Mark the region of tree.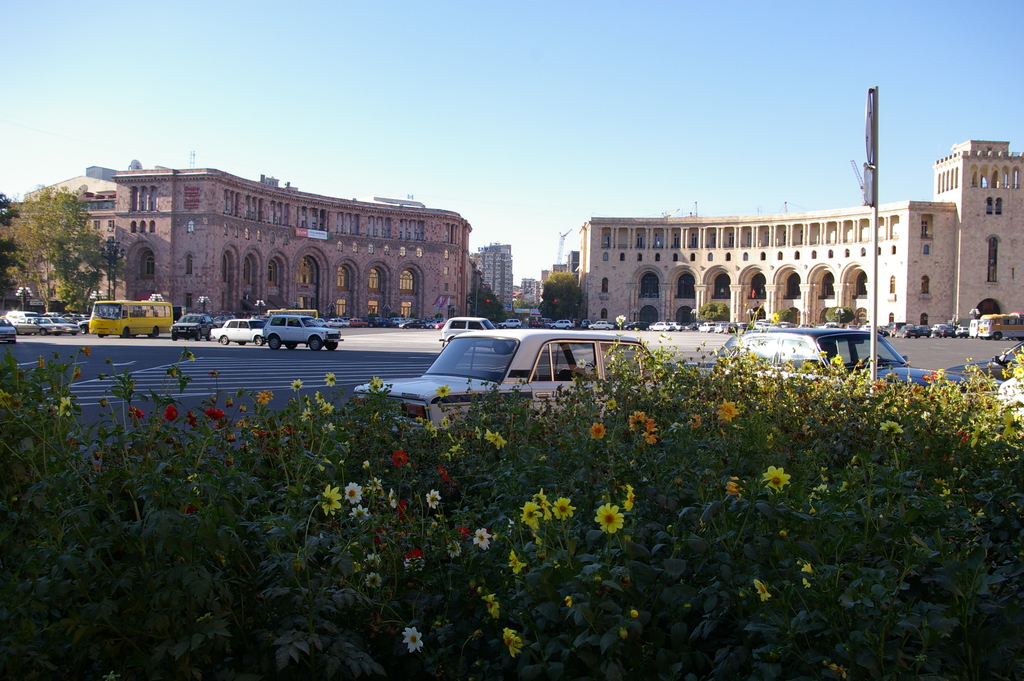
Region: x1=541, y1=270, x2=583, y2=324.
